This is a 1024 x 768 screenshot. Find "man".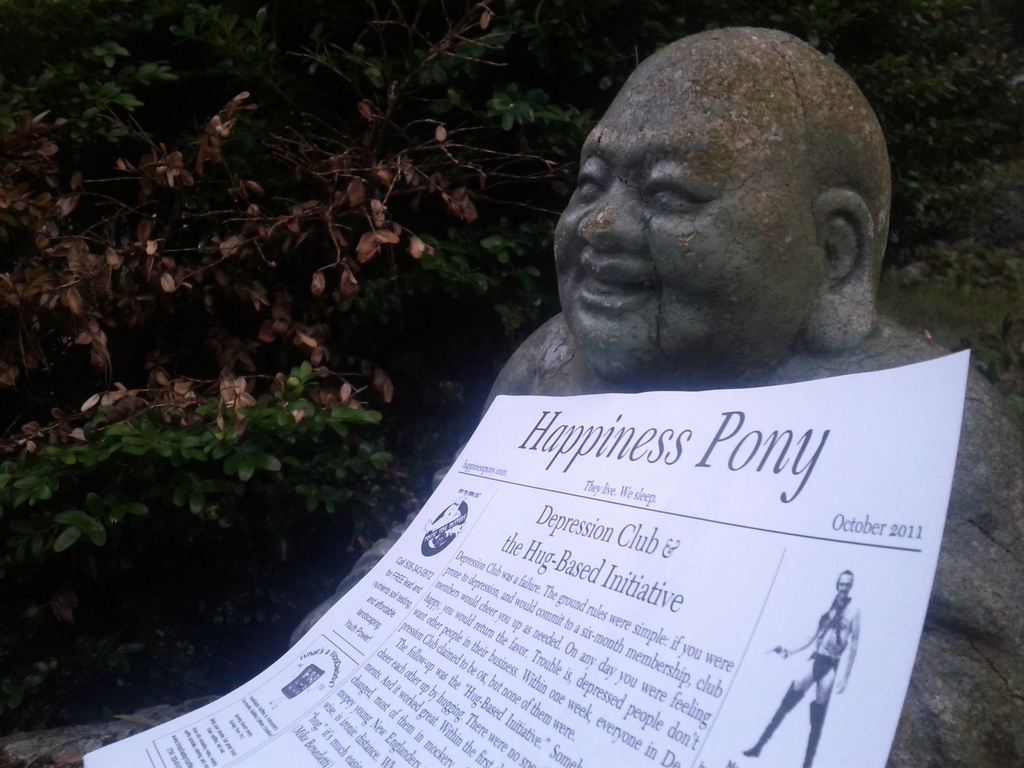
Bounding box: pyautogui.locateOnScreen(744, 566, 859, 767).
